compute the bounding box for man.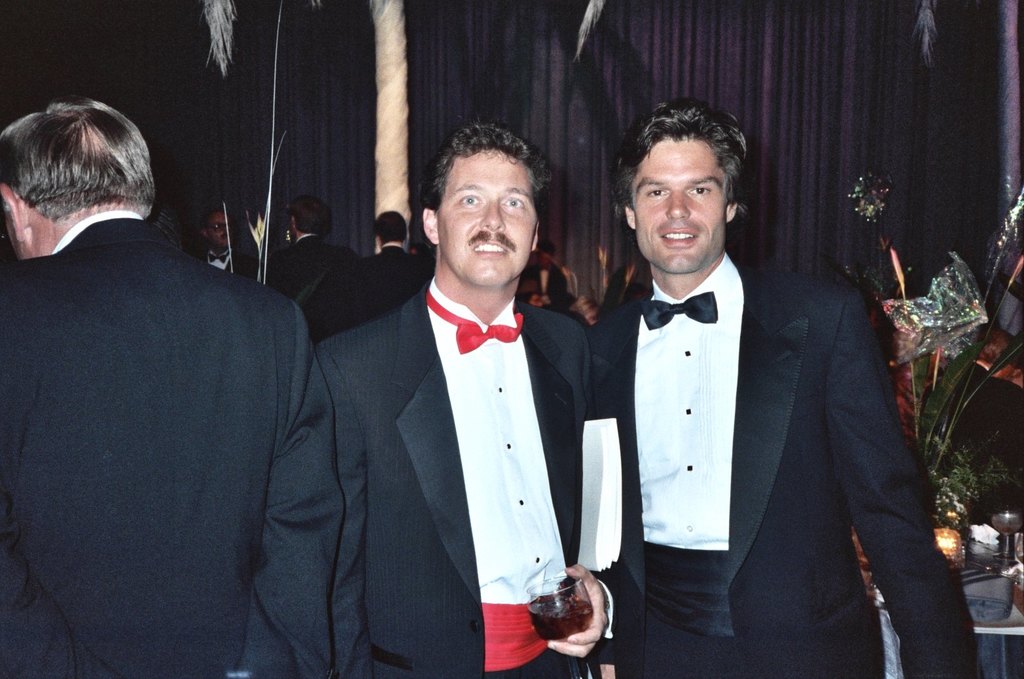
bbox=[194, 202, 262, 278].
